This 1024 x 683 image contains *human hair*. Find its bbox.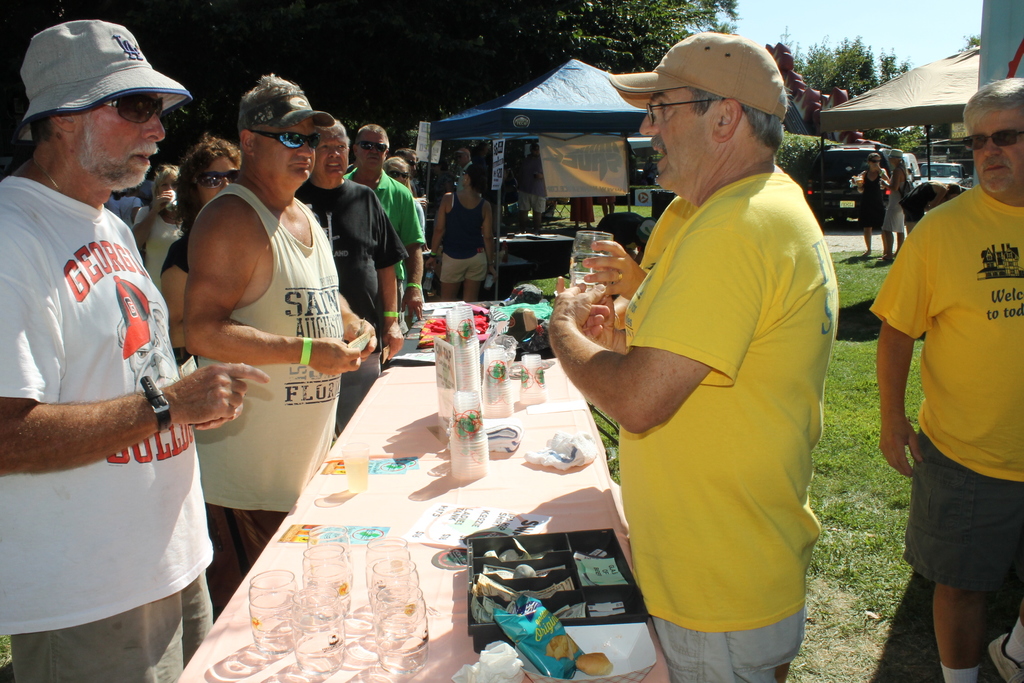
352,122,388,152.
